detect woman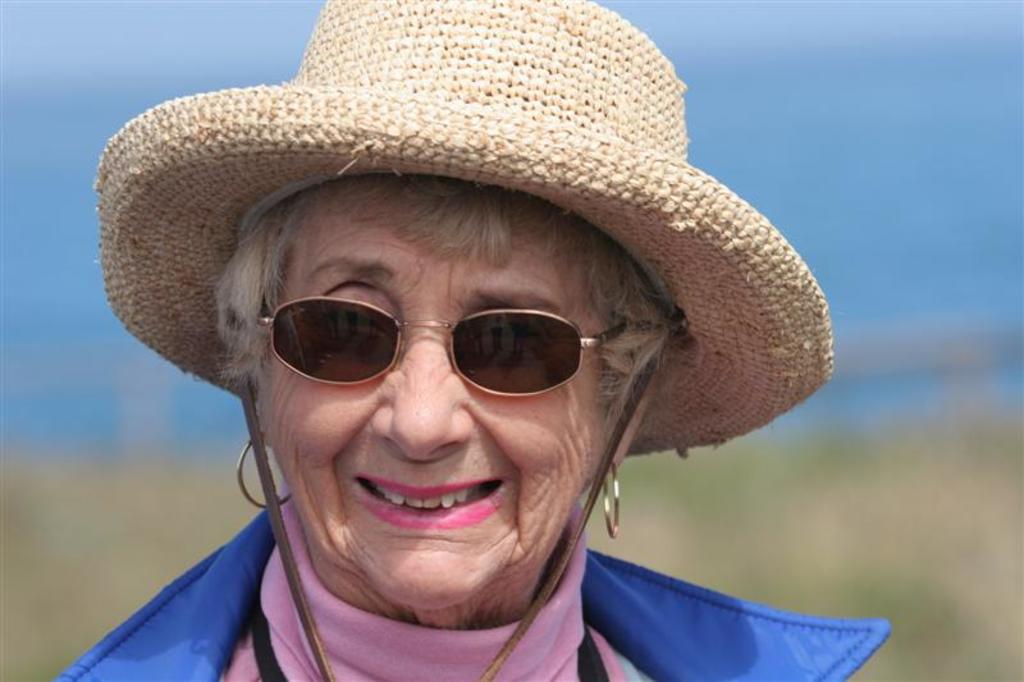
51/0/899/681
